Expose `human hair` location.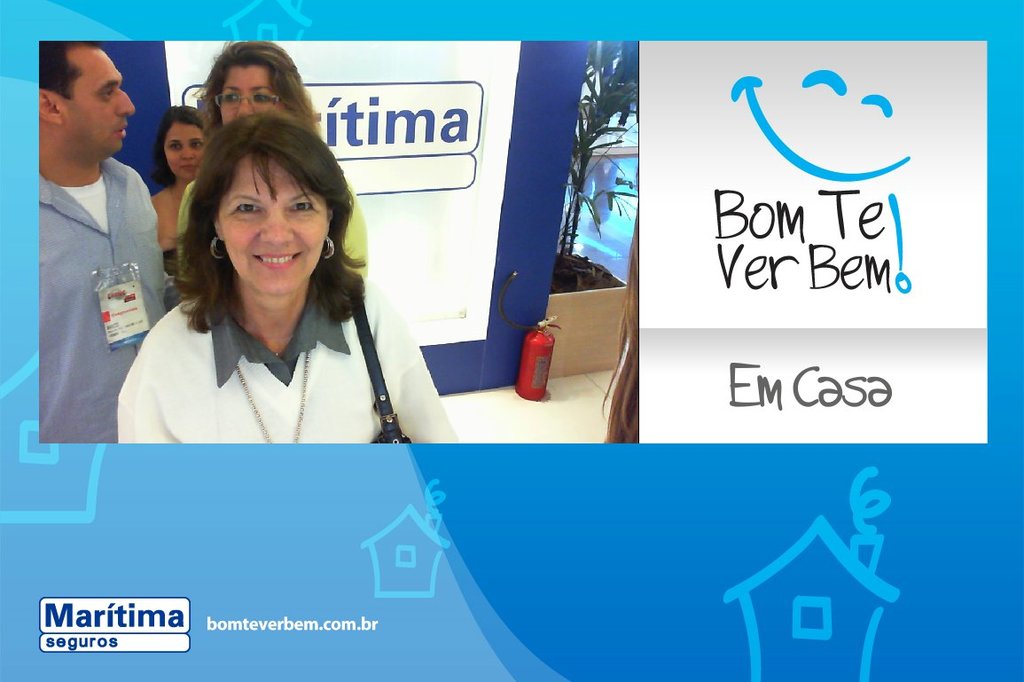
Exposed at (201,38,321,134).
